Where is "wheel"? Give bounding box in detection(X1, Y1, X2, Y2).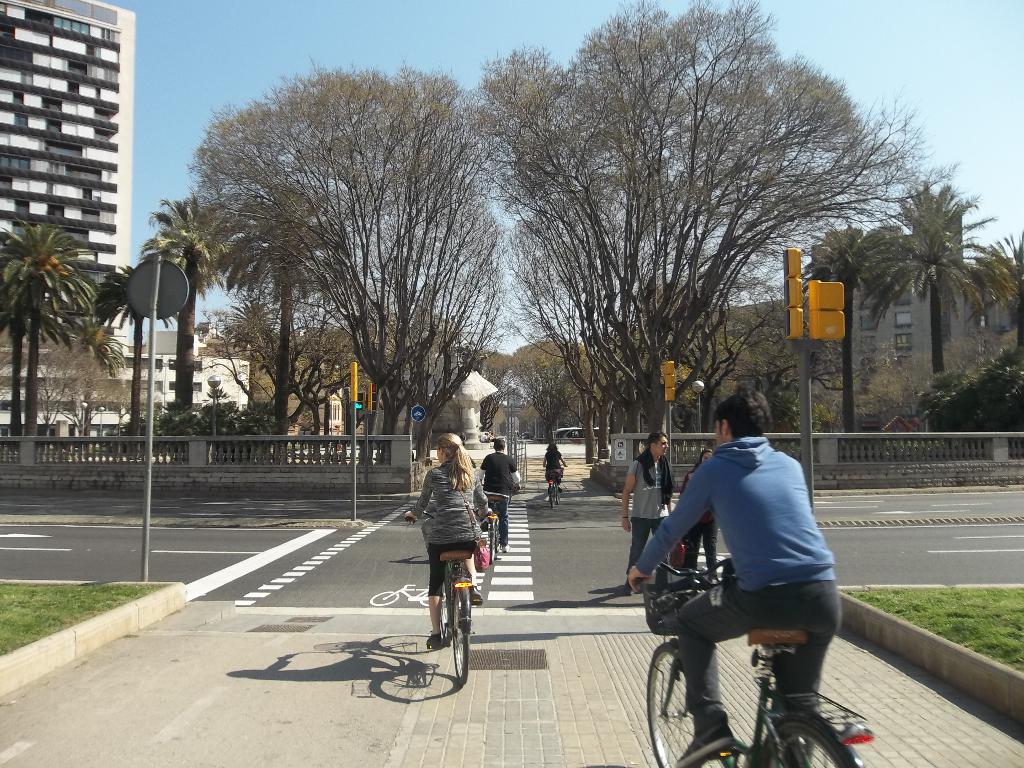
detection(440, 582, 454, 644).
